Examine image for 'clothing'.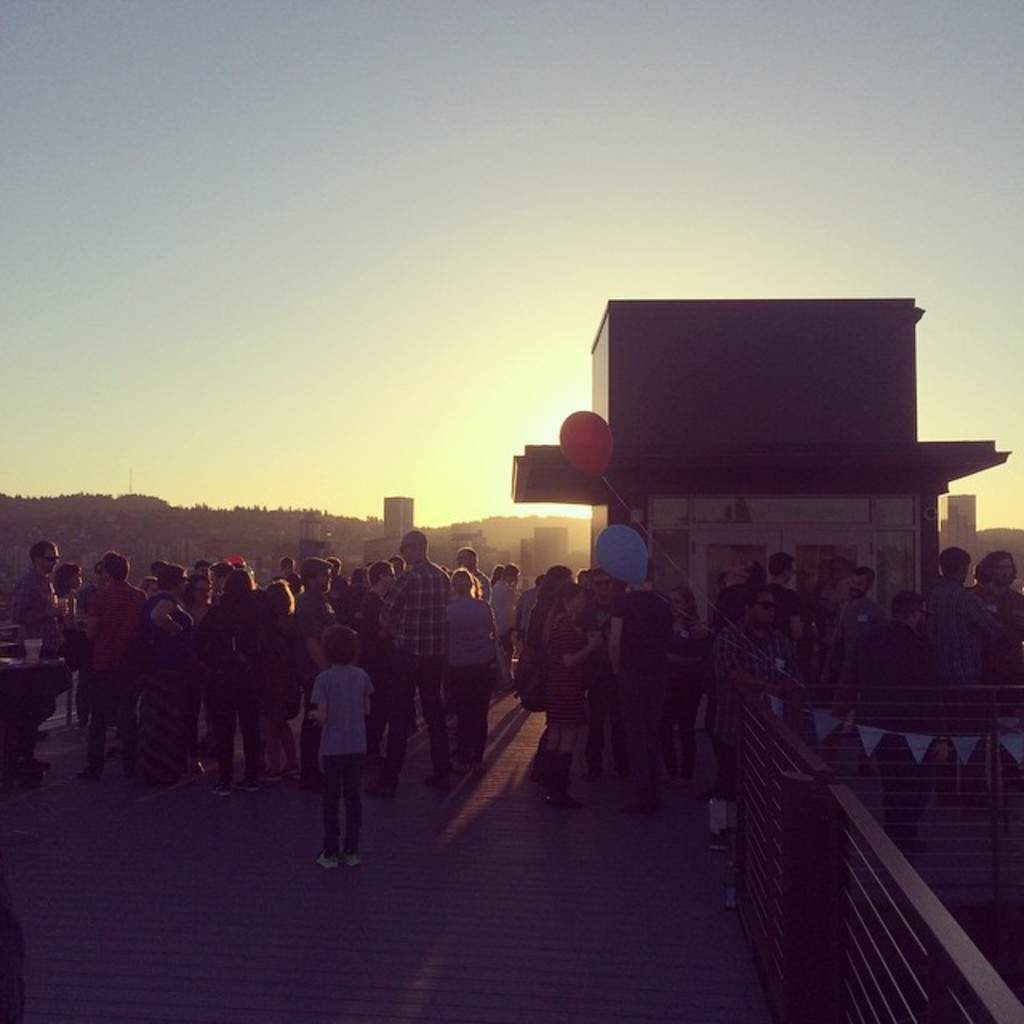
Examination result: l=288, t=650, r=392, b=850.
